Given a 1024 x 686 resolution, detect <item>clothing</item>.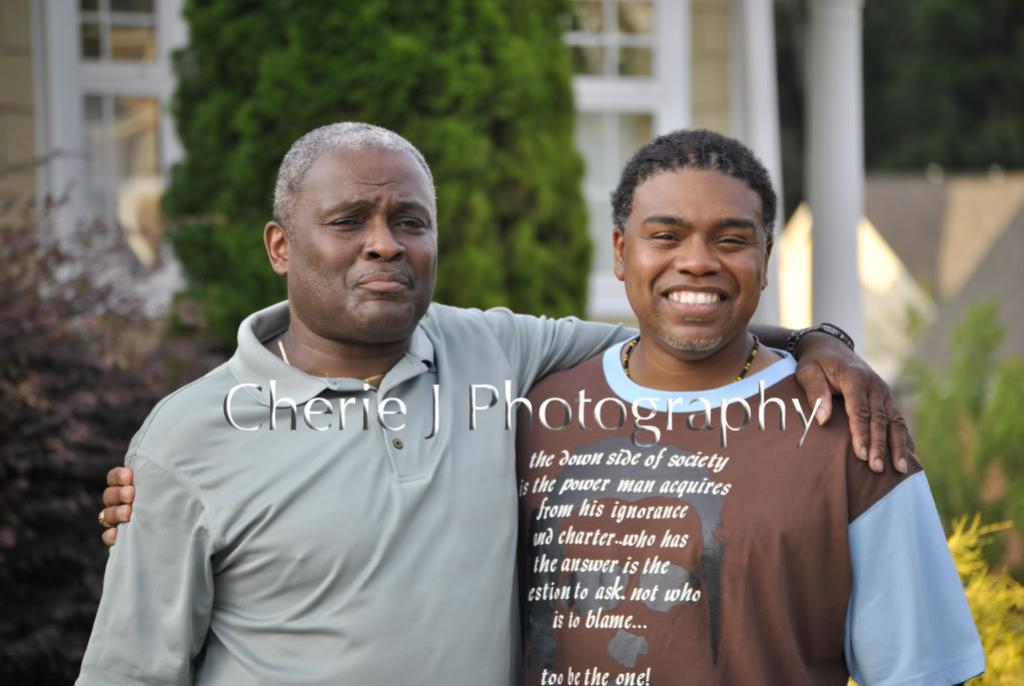
box(482, 287, 926, 679).
